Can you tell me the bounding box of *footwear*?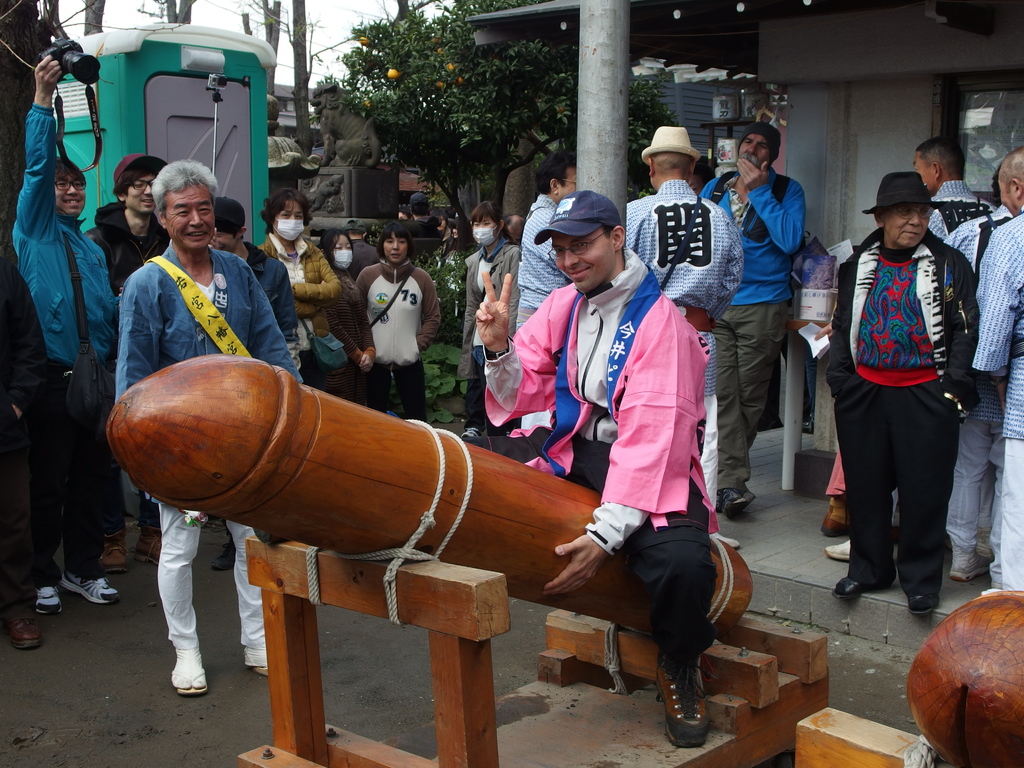
<bbox>63, 579, 121, 606</bbox>.
